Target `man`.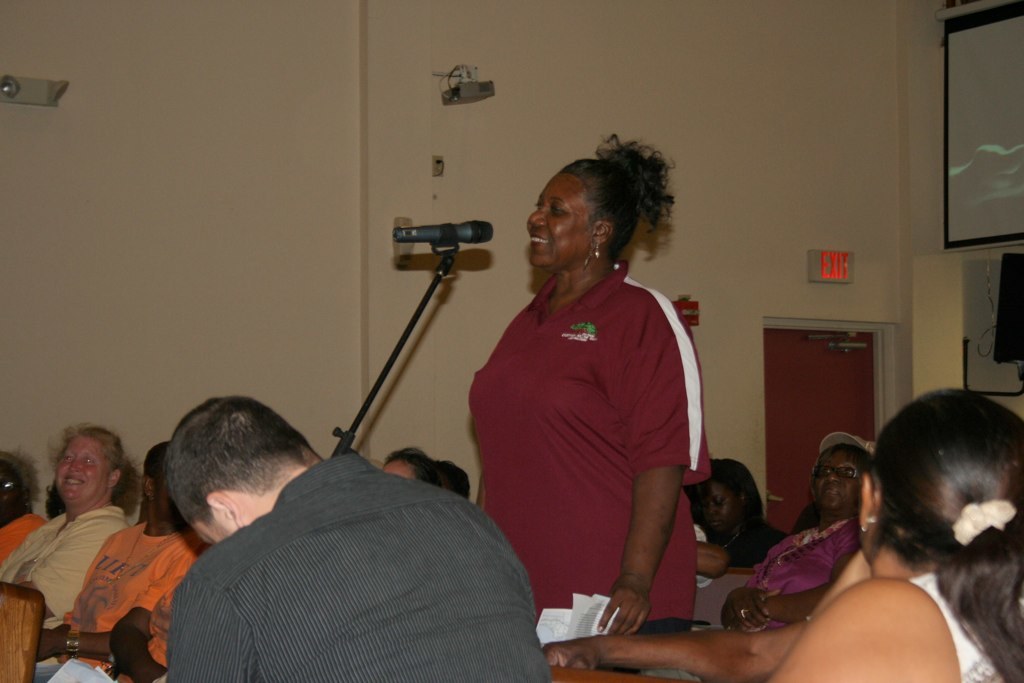
Target region: (x1=74, y1=404, x2=575, y2=661).
